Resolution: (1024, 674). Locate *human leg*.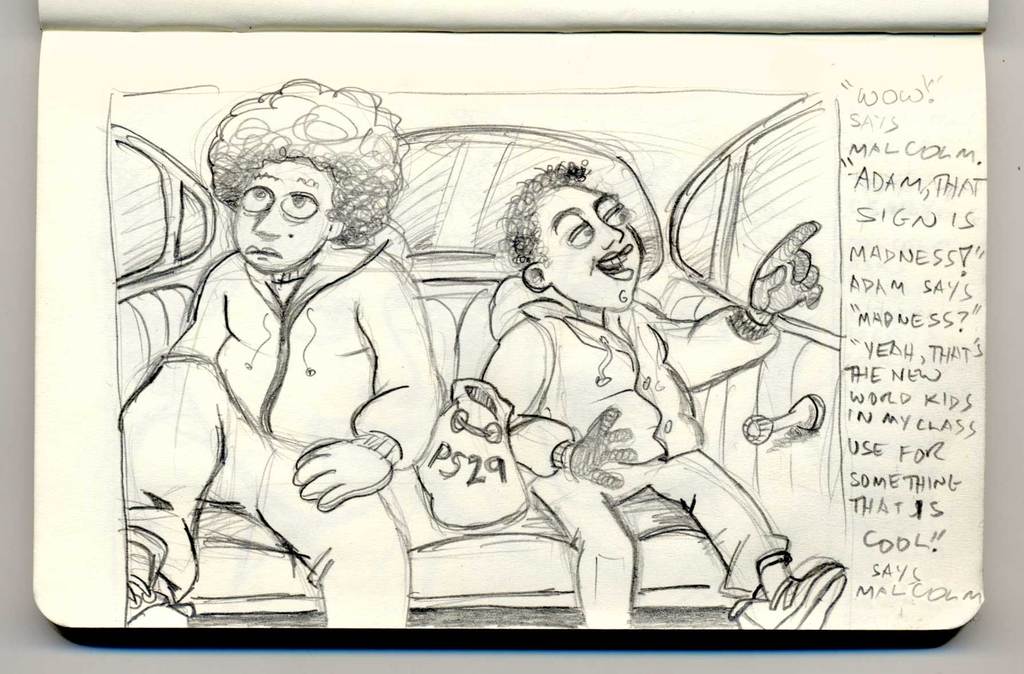
(x1=275, y1=473, x2=408, y2=623).
